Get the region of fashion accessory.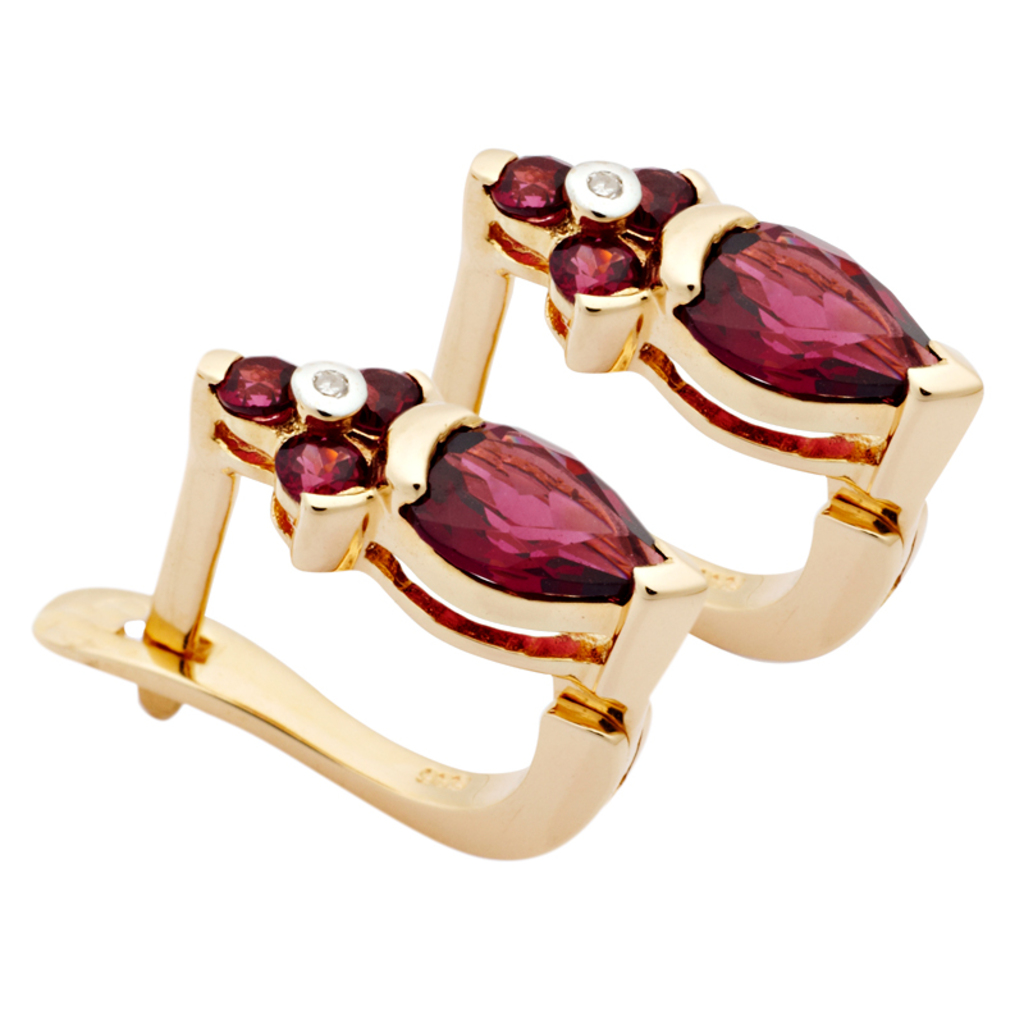
Rect(35, 344, 714, 868).
